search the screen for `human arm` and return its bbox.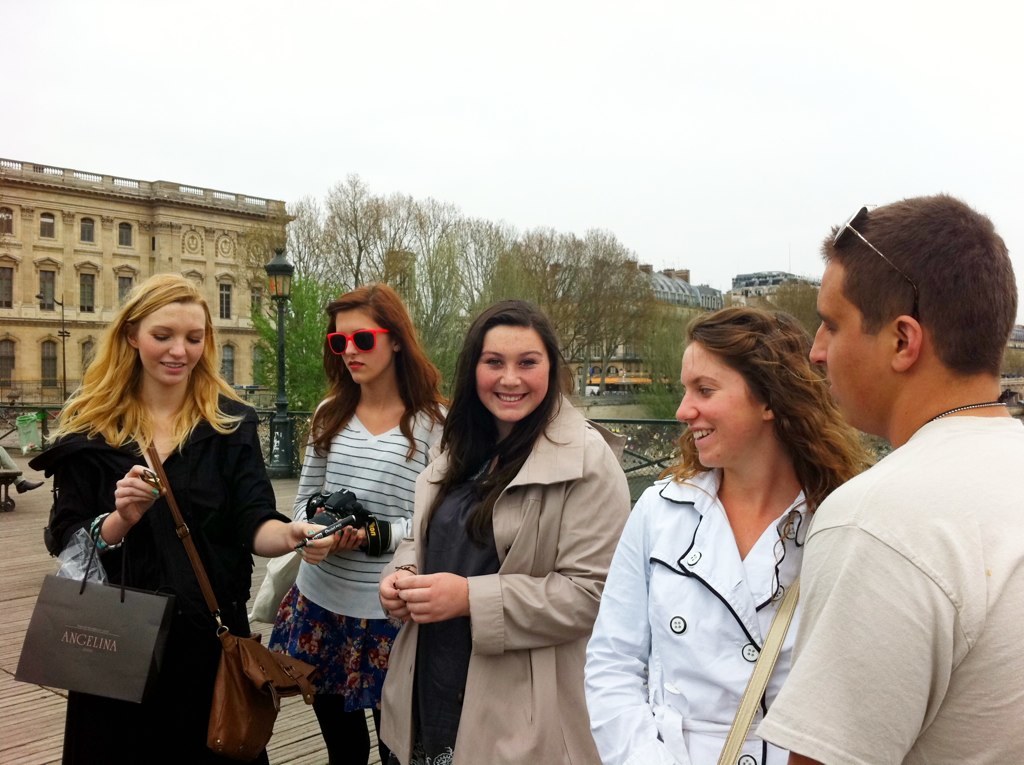
Found: (786,492,971,764).
